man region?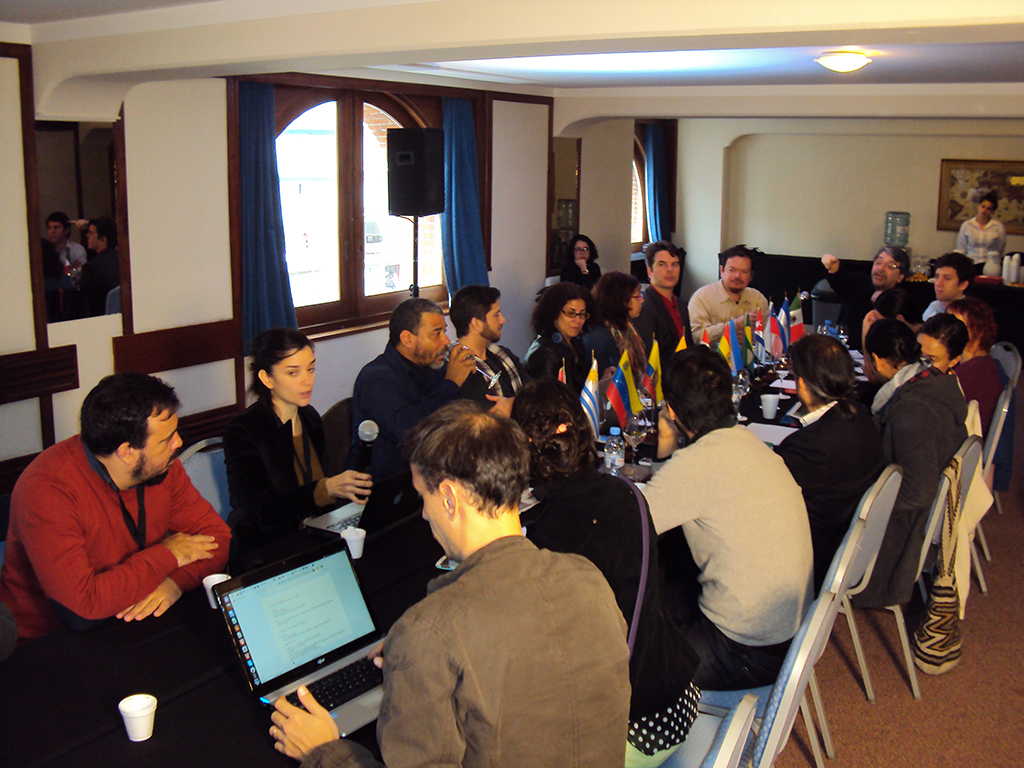
l=957, t=195, r=1005, b=266
